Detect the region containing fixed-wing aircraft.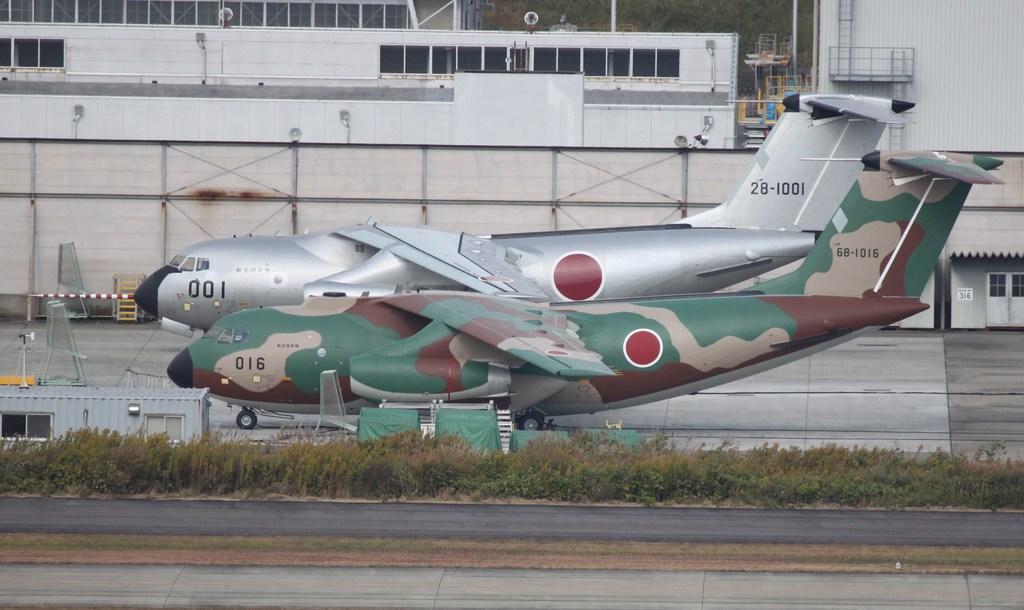
[132, 90, 913, 331].
